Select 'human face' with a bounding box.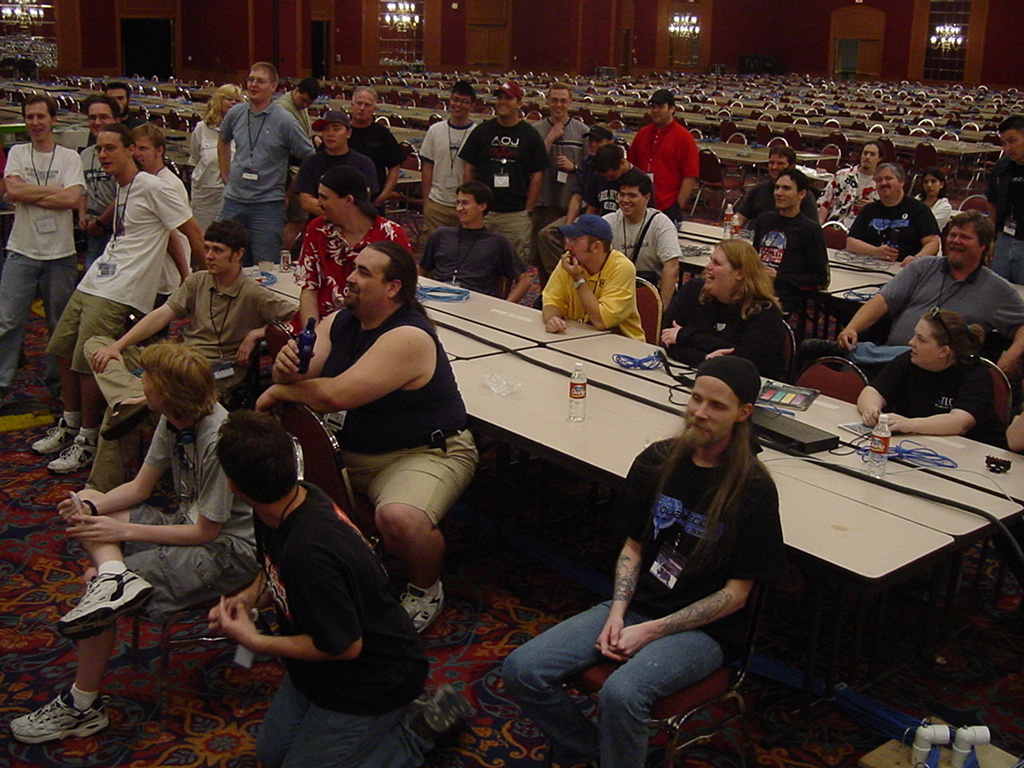
<box>143,372,165,414</box>.
